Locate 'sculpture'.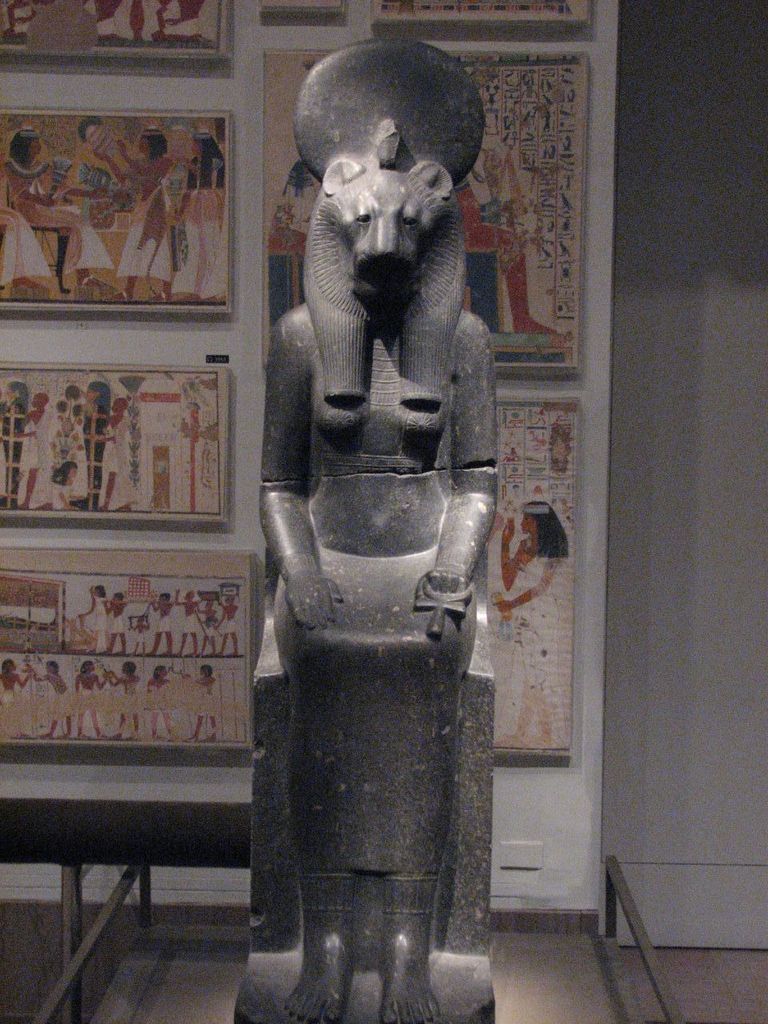
Bounding box: BBox(244, 20, 510, 1023).
